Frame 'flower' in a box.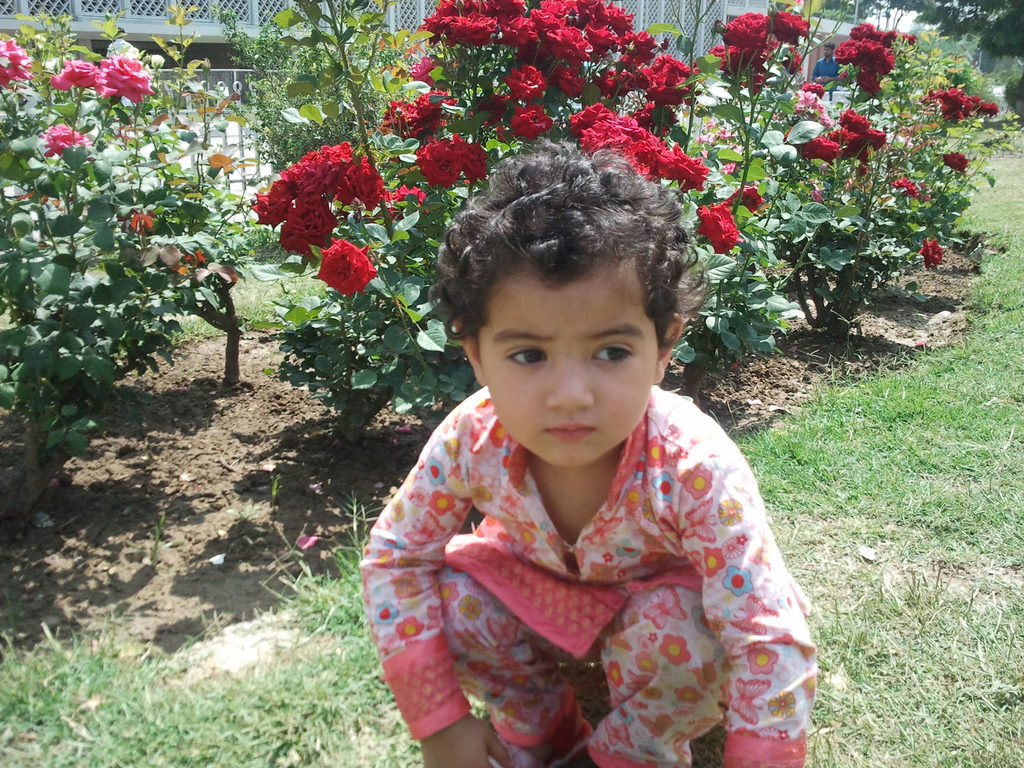
<box>454,591,488,619</box>.
